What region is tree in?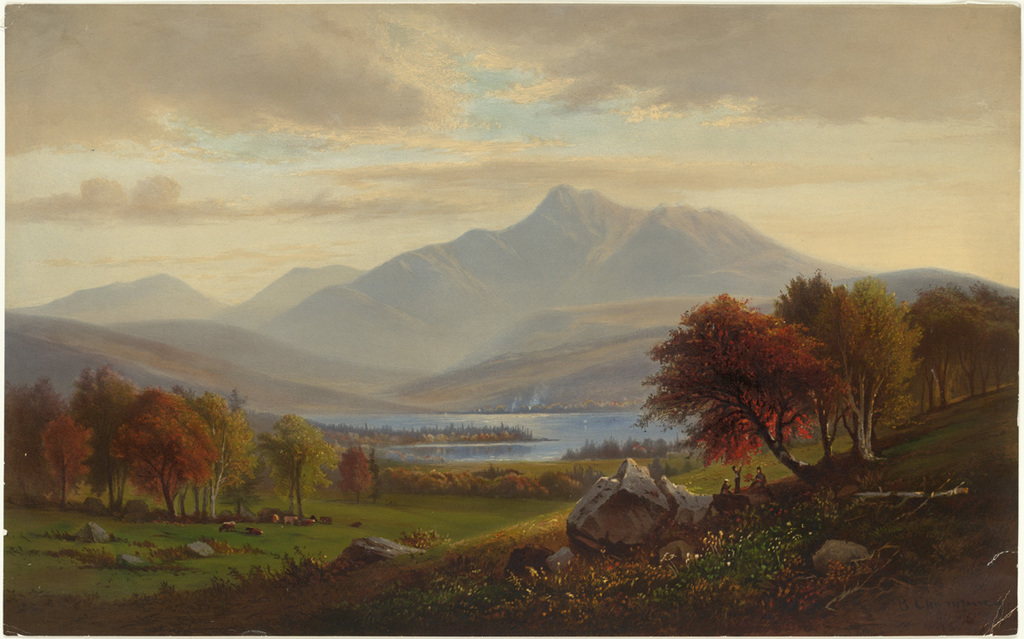
left=0, top=379, right=106, bottom=504.
